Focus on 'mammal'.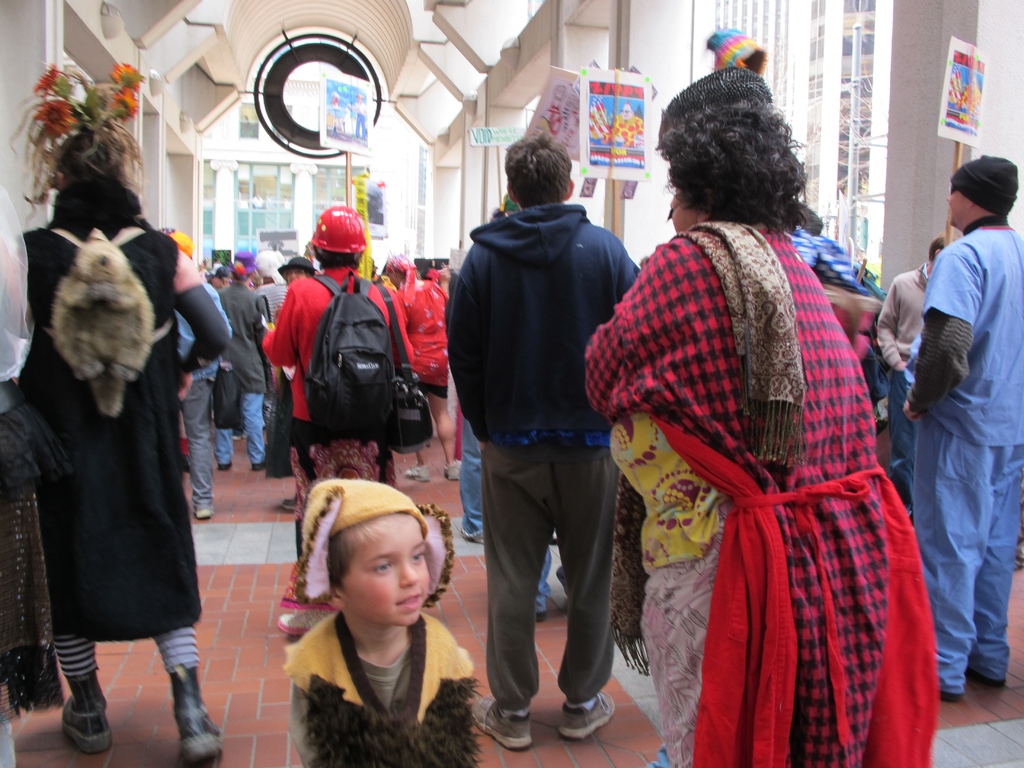
Focused at x1=216, y1=266, x2=226, y2=285.
